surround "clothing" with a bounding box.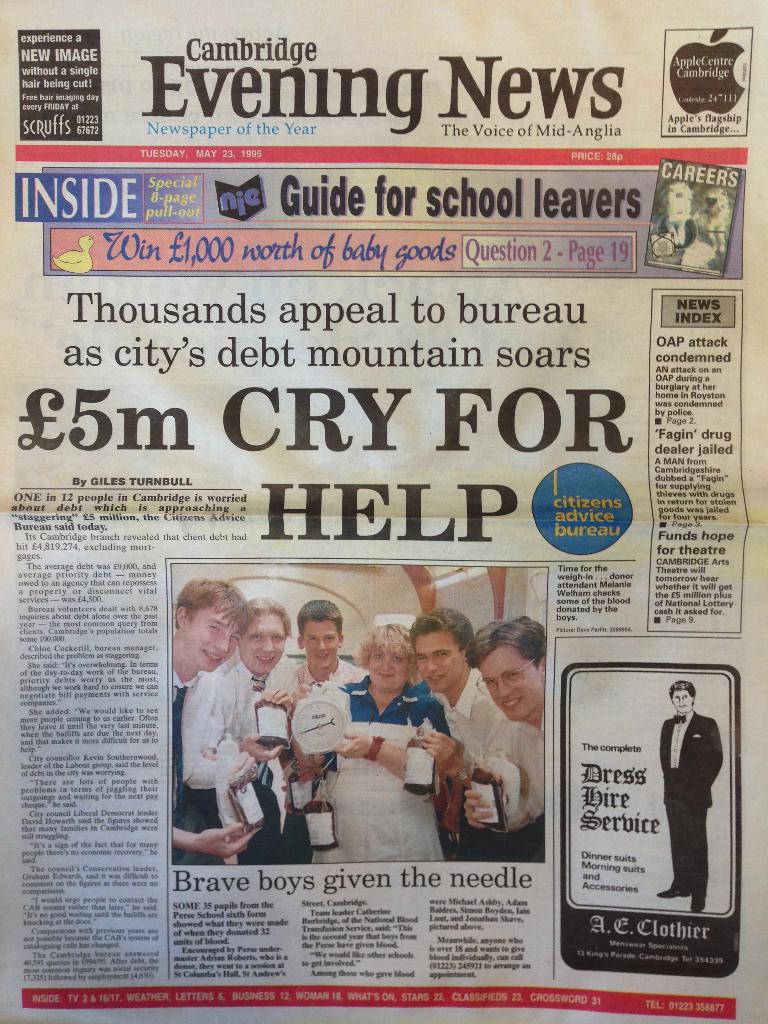
box=[435, 666, 495, 785].
